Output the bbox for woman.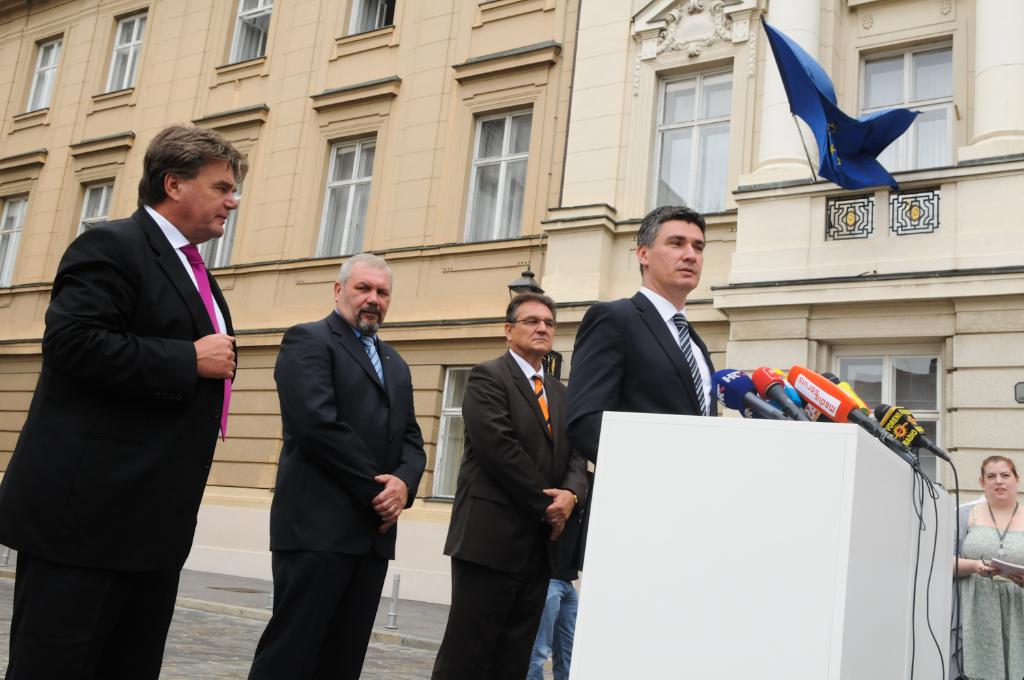
l=947, t=454, r=1023, b=679.
